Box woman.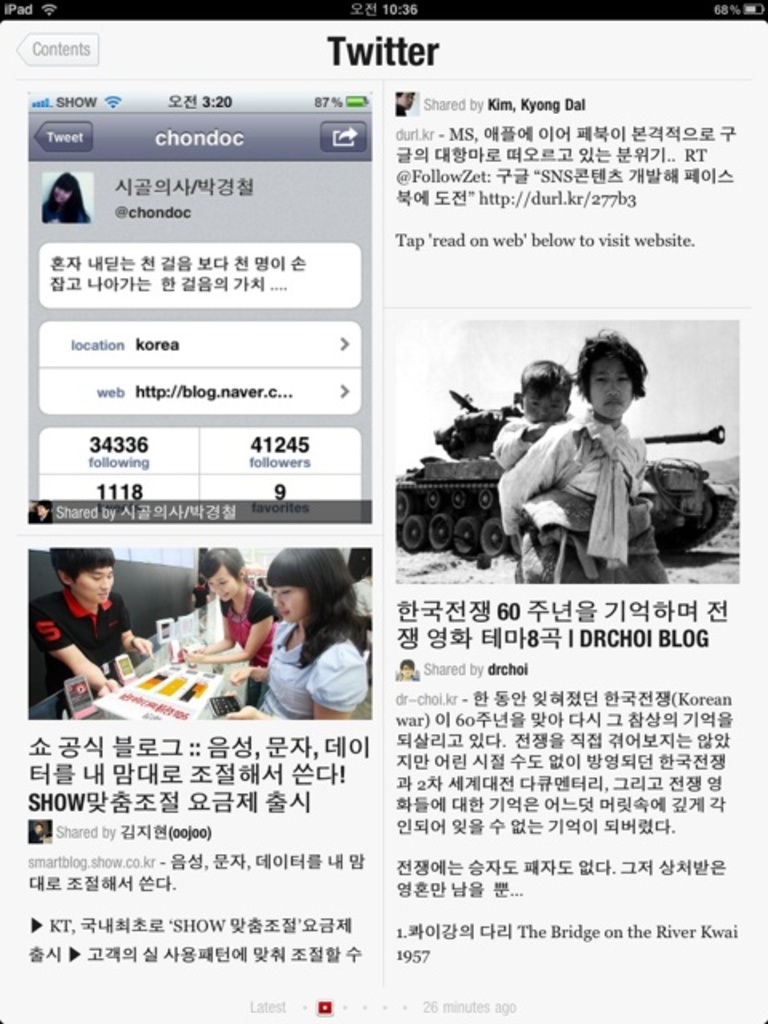
crop(179, 533, 288, 701).
